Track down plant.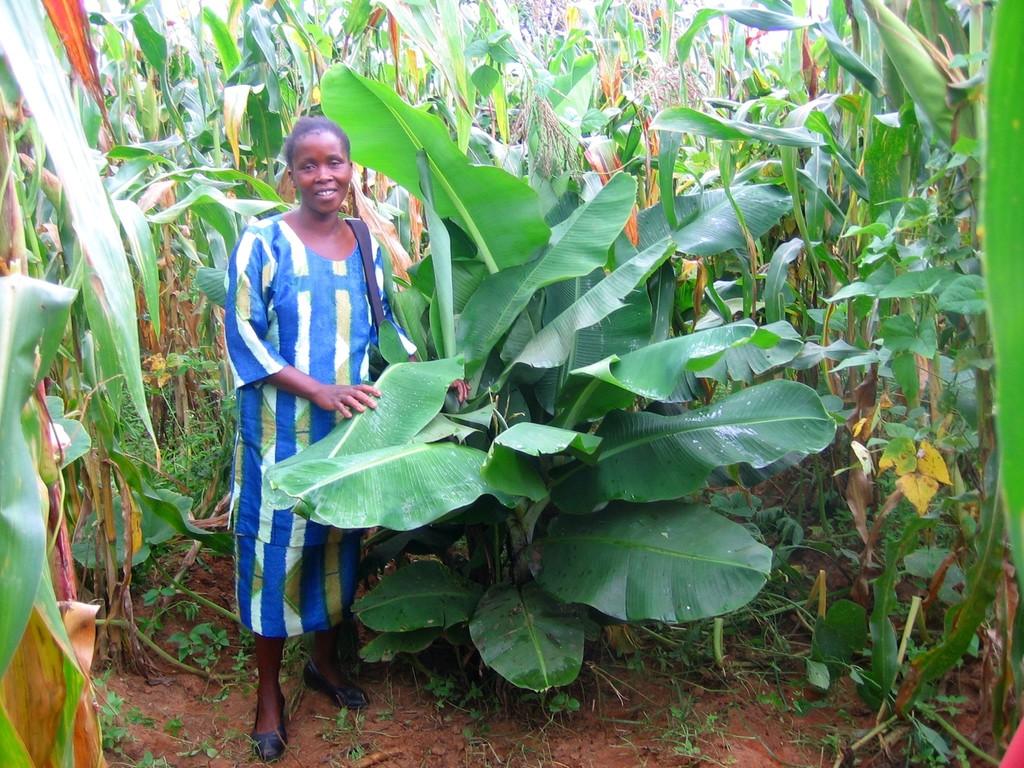
Tracked to [541, 692, 582, 717].
